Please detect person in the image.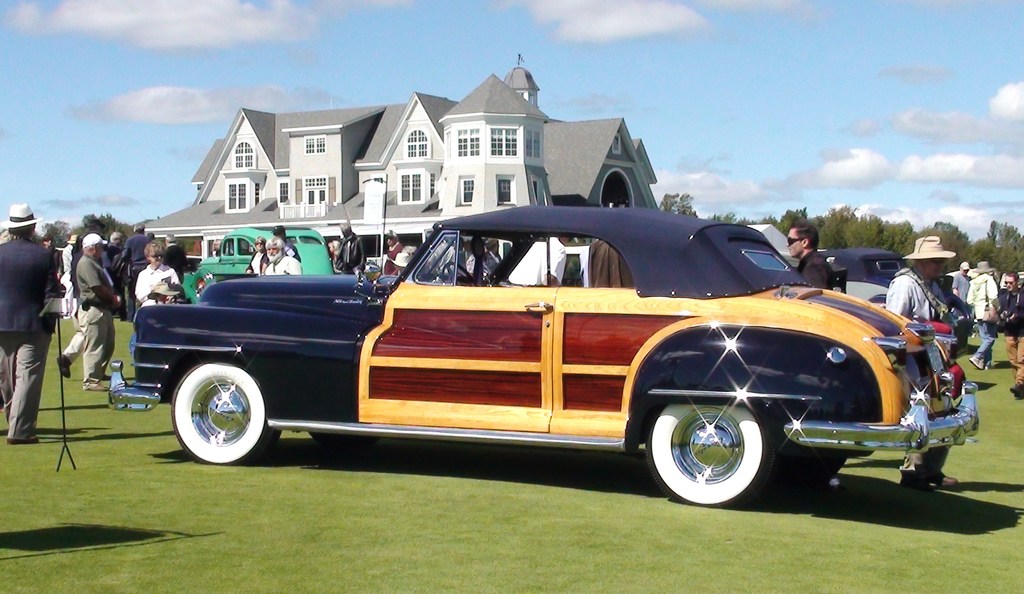
bbox=(163, 232, 192, 280).
